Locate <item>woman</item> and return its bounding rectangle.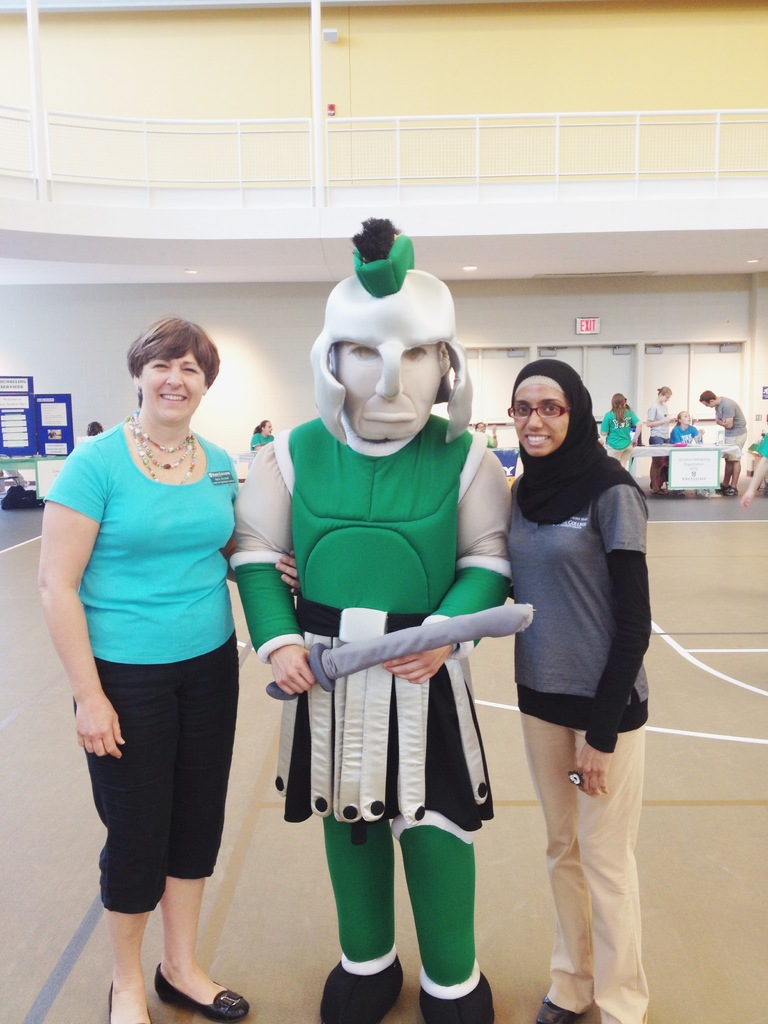
x1=669 y1=412 x2=705 y2=453.
